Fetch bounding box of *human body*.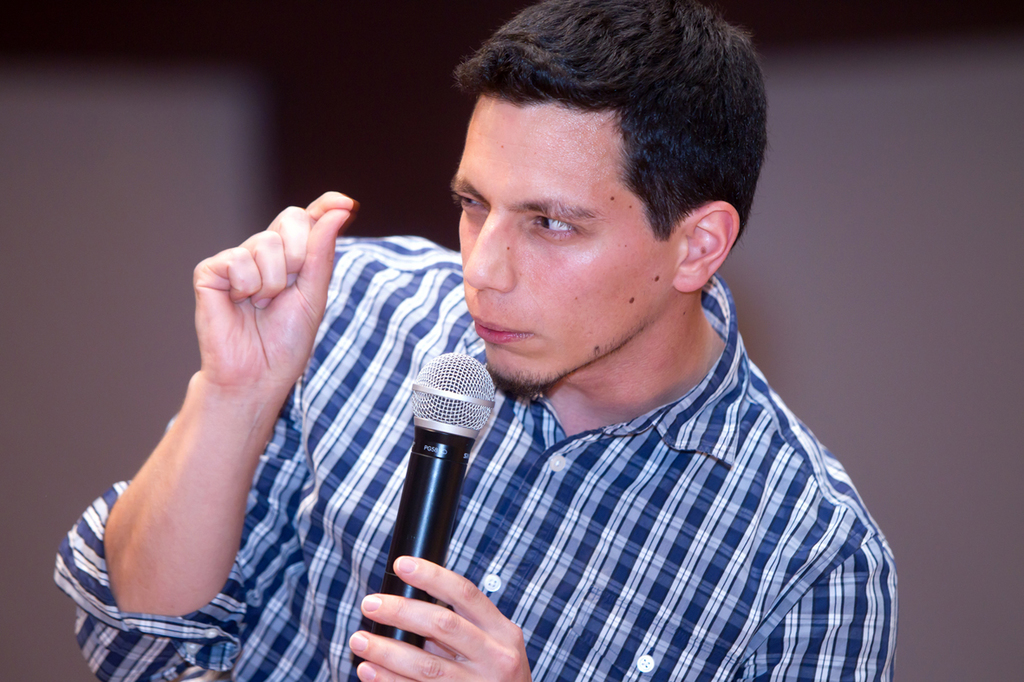
Bbox: 226 45 894 681.
